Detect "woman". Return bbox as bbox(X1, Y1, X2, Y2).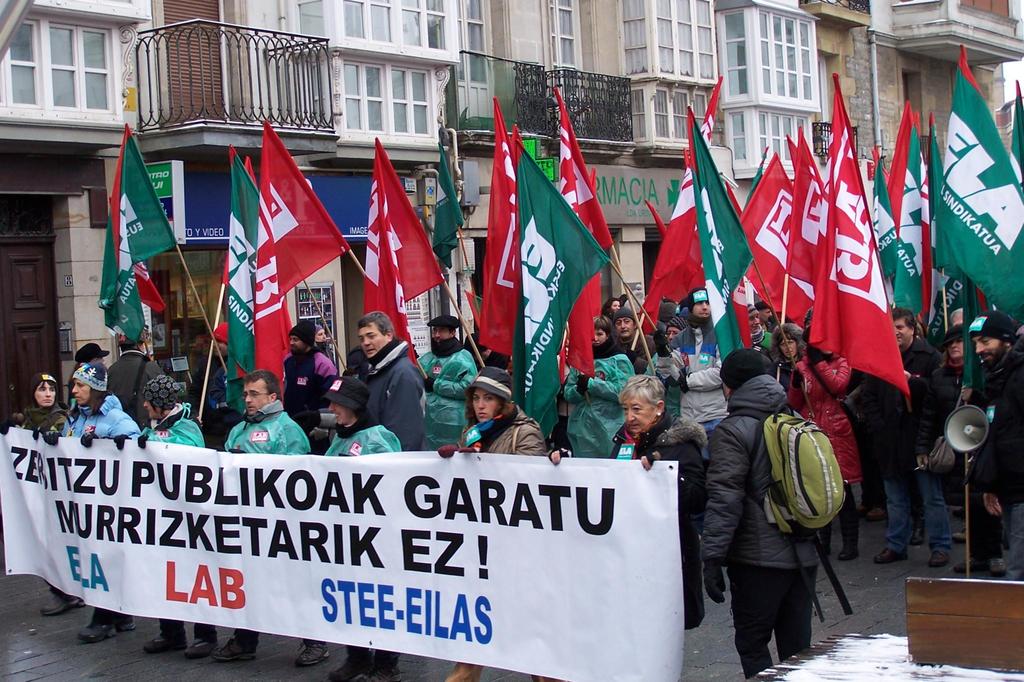
bbox(546, 371, 700, 633).
